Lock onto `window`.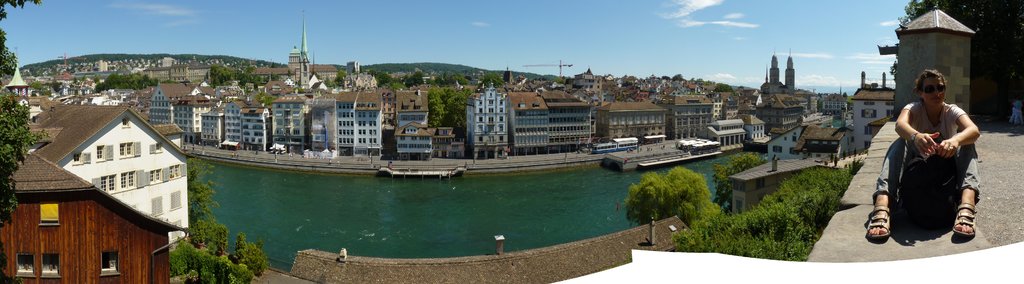
Locked: <box>150,142,161,156</box>.
